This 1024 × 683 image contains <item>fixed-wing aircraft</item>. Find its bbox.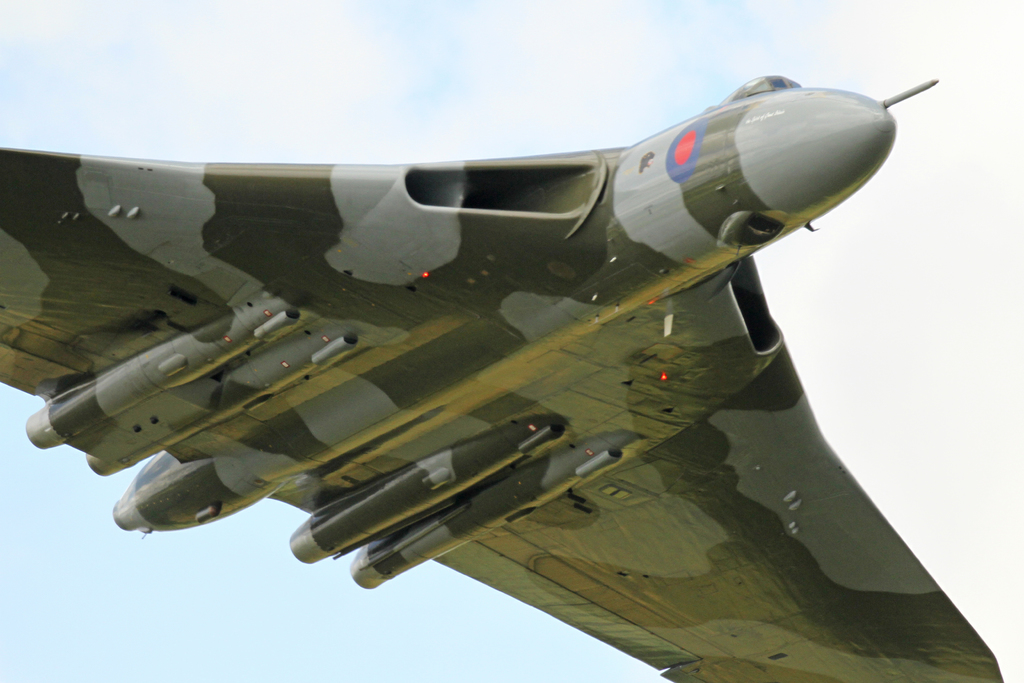
region(0, 76, 1007, 682).
